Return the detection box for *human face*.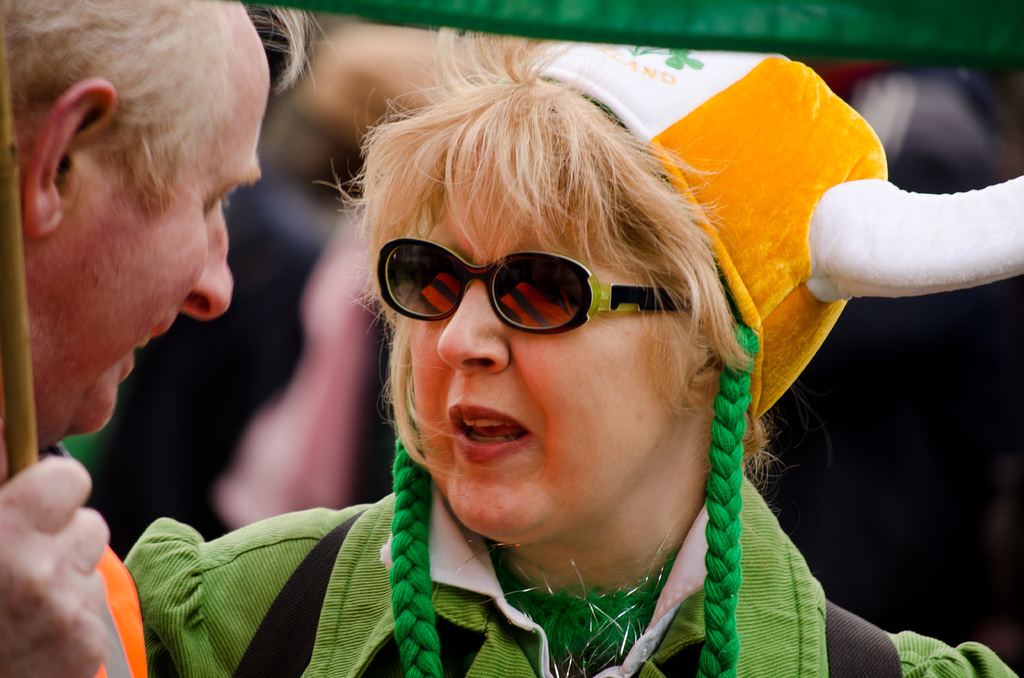
bbox=(45, 31, 263, 453).
